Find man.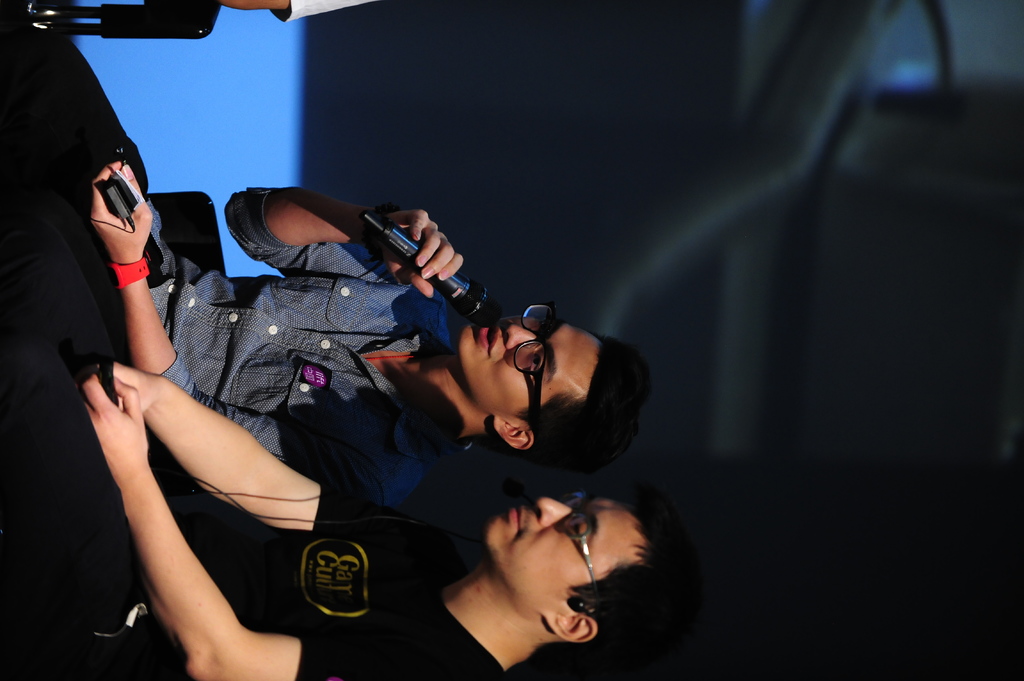
bbox=(0, 152, 649, 507).
